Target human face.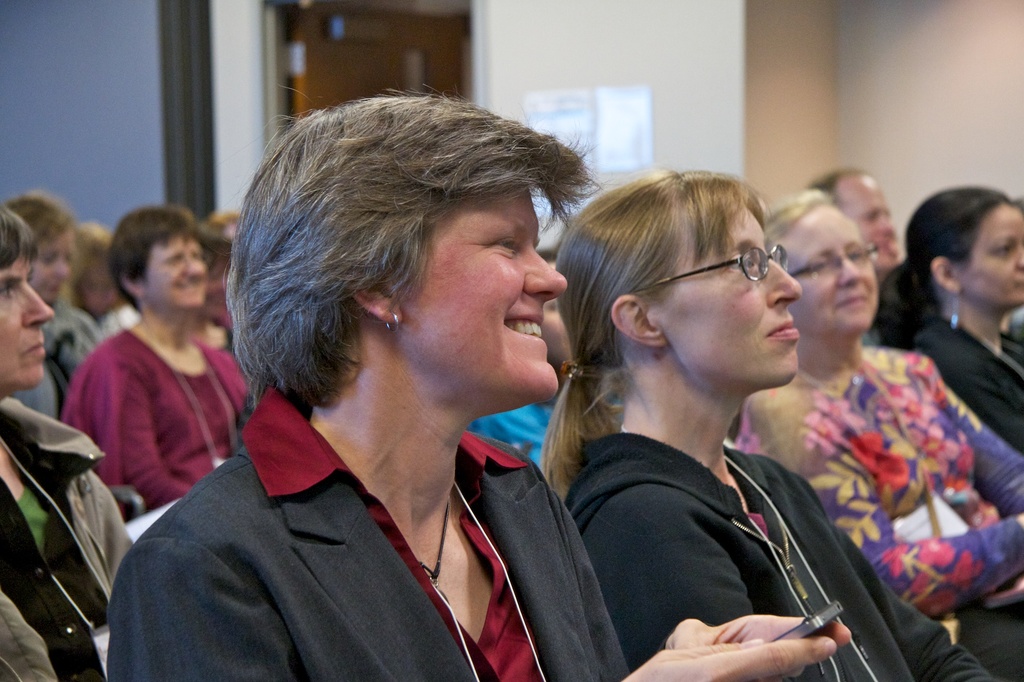
Target region: <region>660, 206, 806, 381</region>.
